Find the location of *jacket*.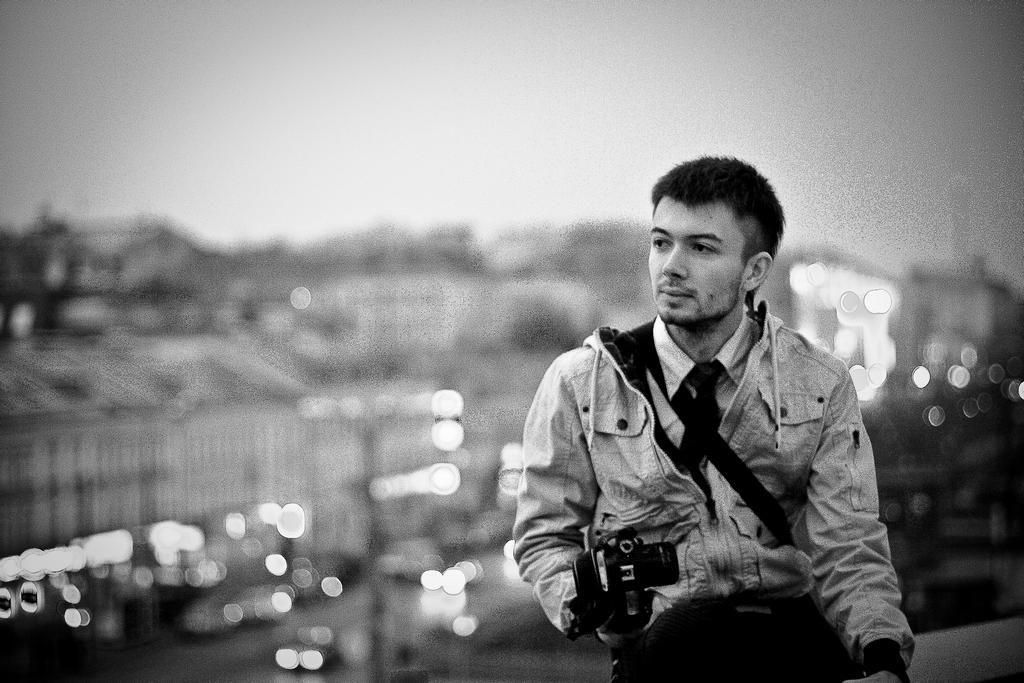
Location: <bbox>506, 259, 900, 654</bbox>.
